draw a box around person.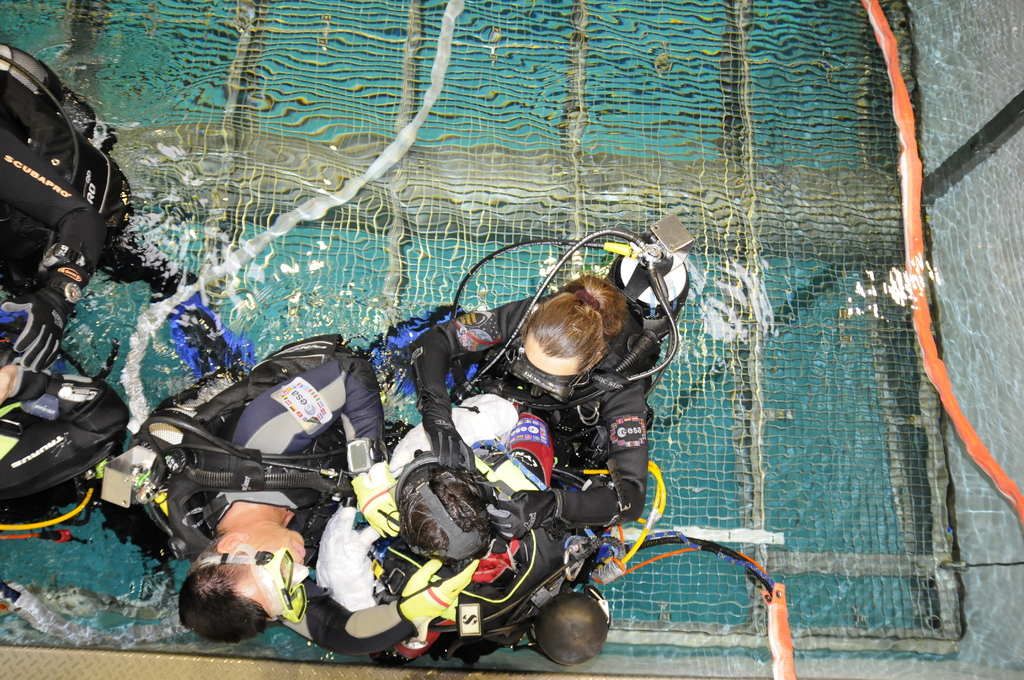
pyautogui.locateOnScreen(408, 277, 664, 526).
